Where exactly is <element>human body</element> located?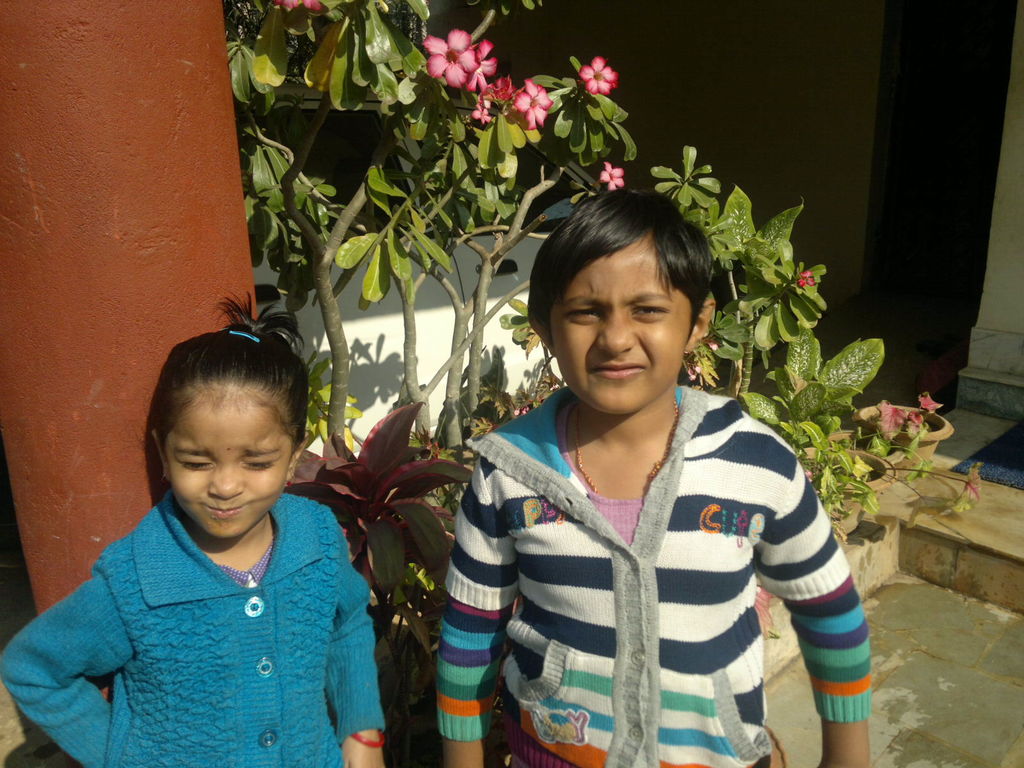
Its bounding box is pyautogui.locateOnScreen(429, 385, 883, 767).
